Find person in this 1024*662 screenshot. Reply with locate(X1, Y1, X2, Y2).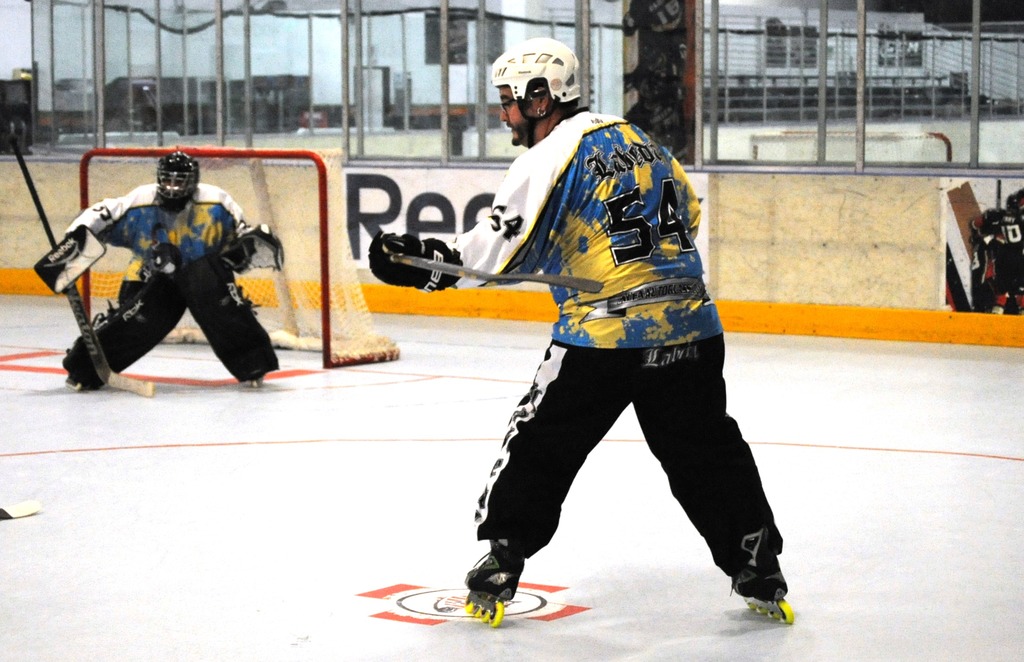
locate(29, 152, 286, 391).
